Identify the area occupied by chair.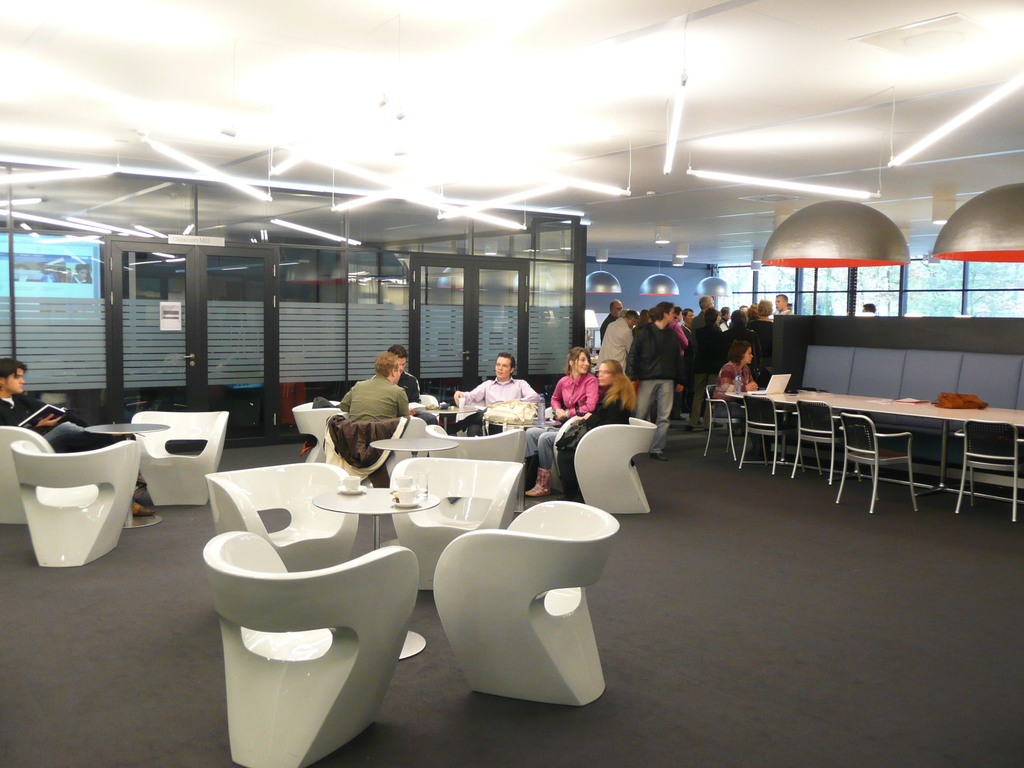
Area: [206,461,364,566].
